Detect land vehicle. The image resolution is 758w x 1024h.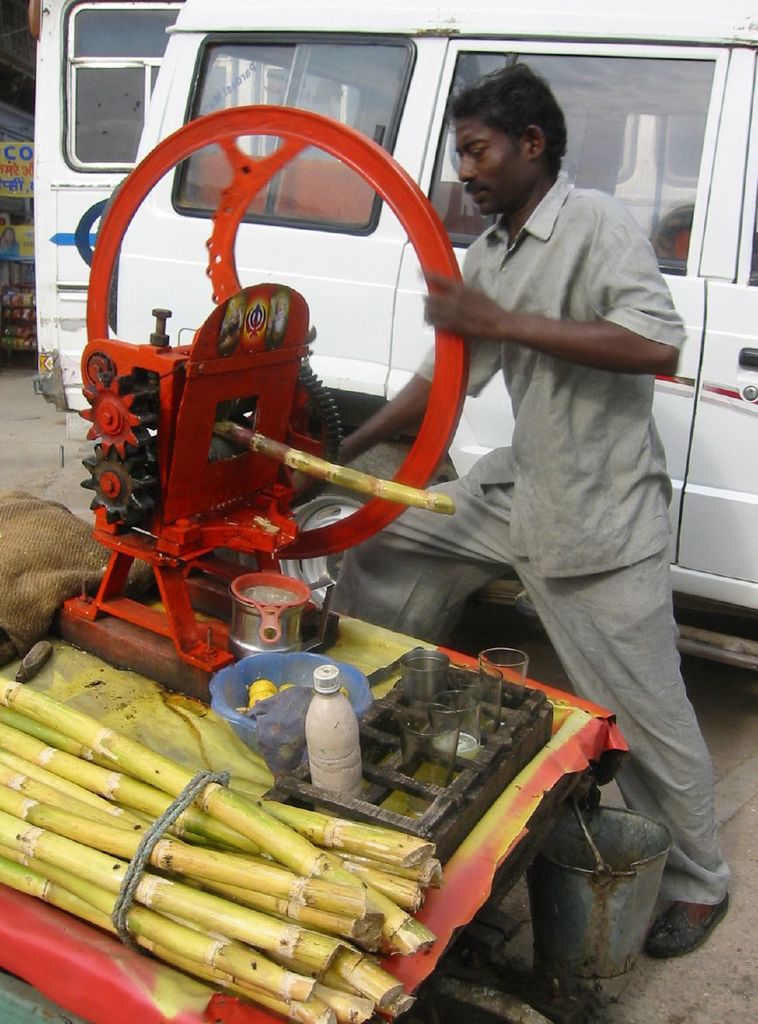
<bbox>30, 0, 185, 418</bbox>.
